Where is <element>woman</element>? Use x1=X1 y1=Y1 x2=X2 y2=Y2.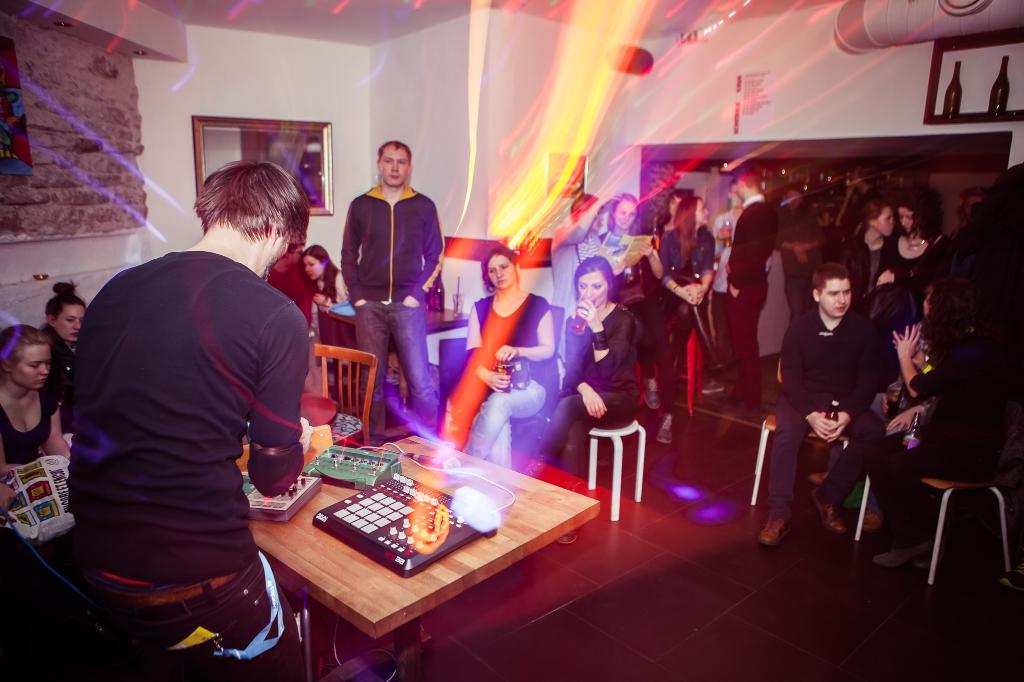
x1=655 y1=199 x2=719 y2=383.
